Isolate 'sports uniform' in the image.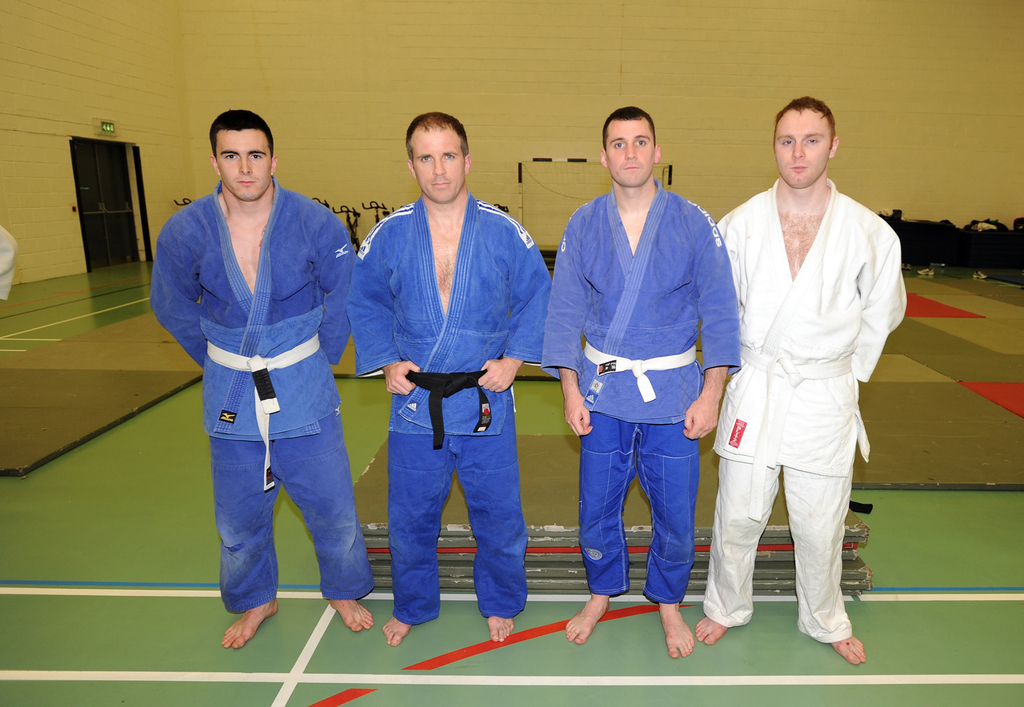
Isolated region: bbox(348, 197, 562, 627).
